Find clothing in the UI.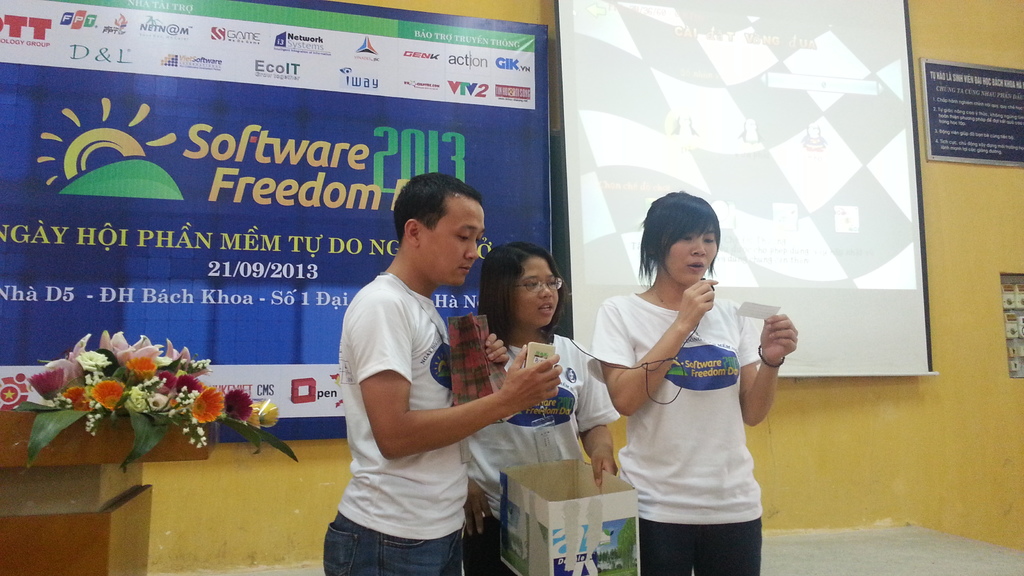
UI element at l=323, t=267, r=470, b=575.
